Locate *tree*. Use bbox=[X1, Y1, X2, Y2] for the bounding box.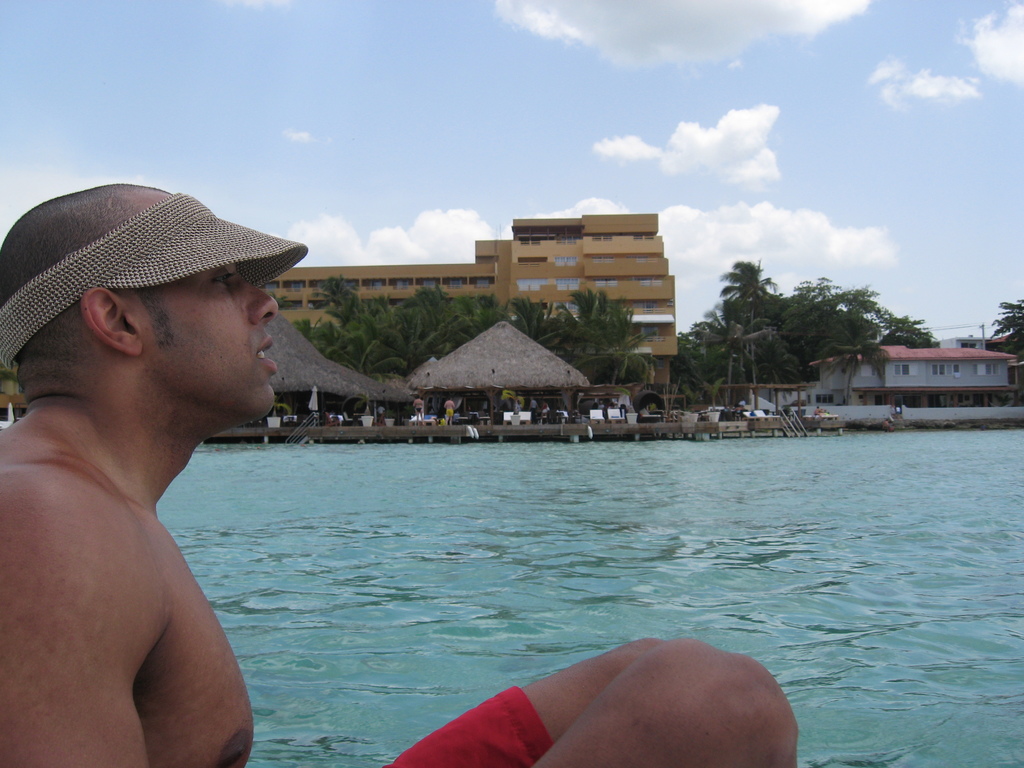
bbox=[585, 330, 655, 381].
